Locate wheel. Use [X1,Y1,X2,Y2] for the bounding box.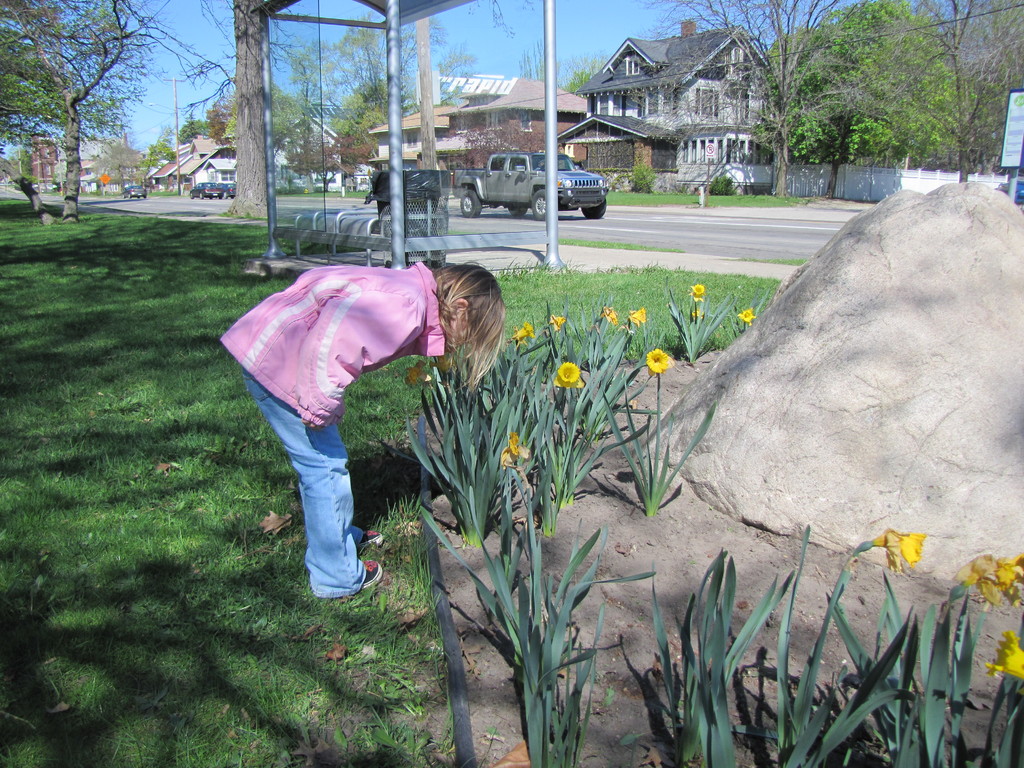
[129,193,131,198].
